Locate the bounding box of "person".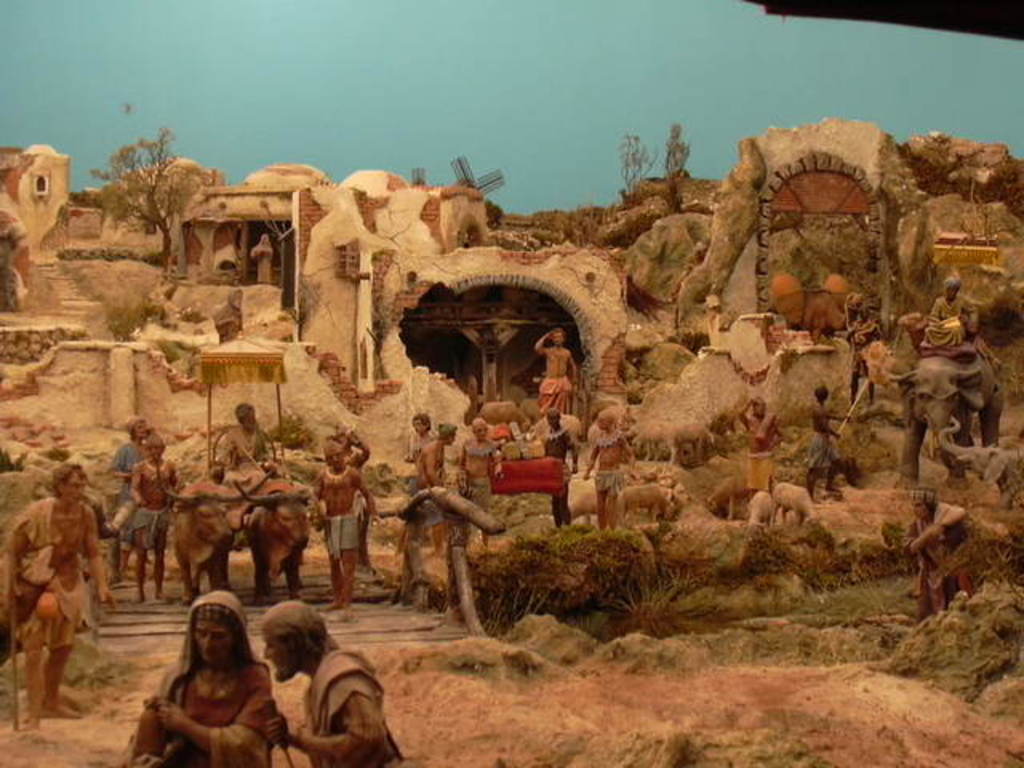
Bounding box: (x1=243, y1=232, x2=278, y2=283).
